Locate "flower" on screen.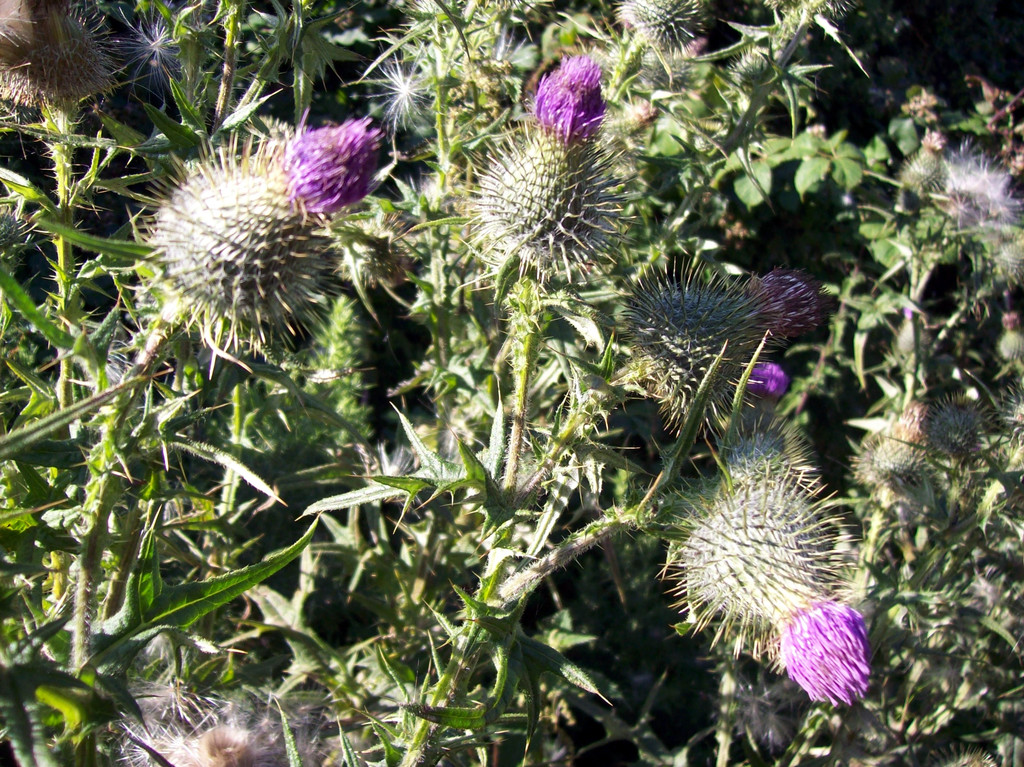
On screen at pyautogui.locateOnScreen(669, 410, 864, 677).
